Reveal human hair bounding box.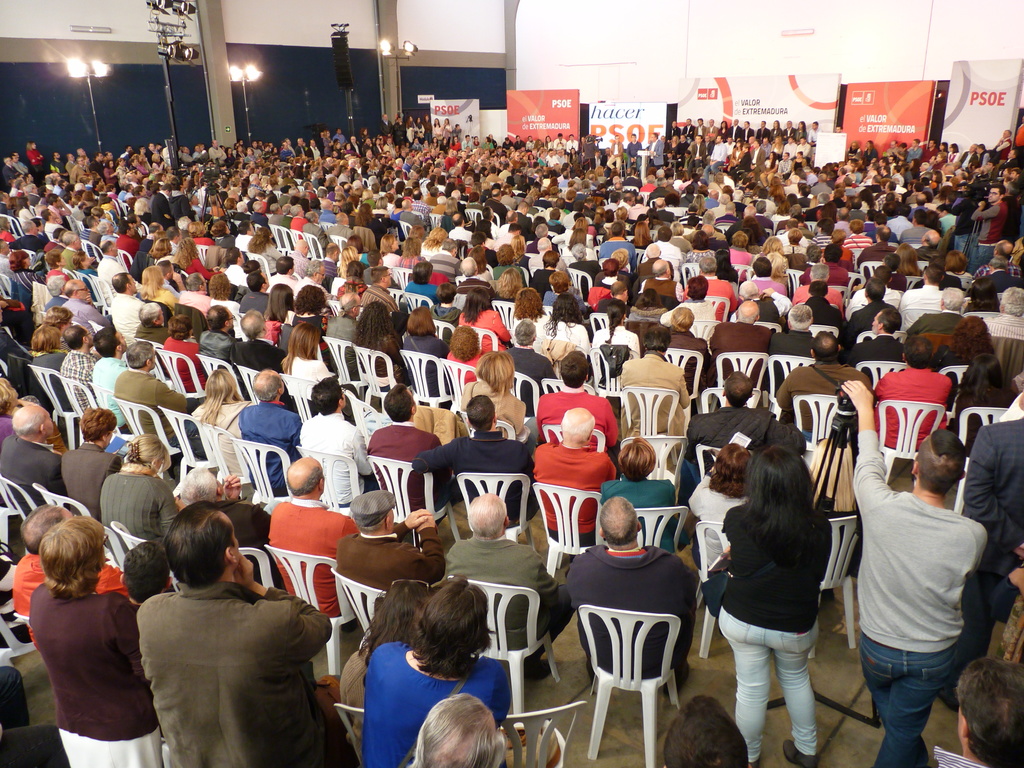
Revealed: 709 443 750 497.
